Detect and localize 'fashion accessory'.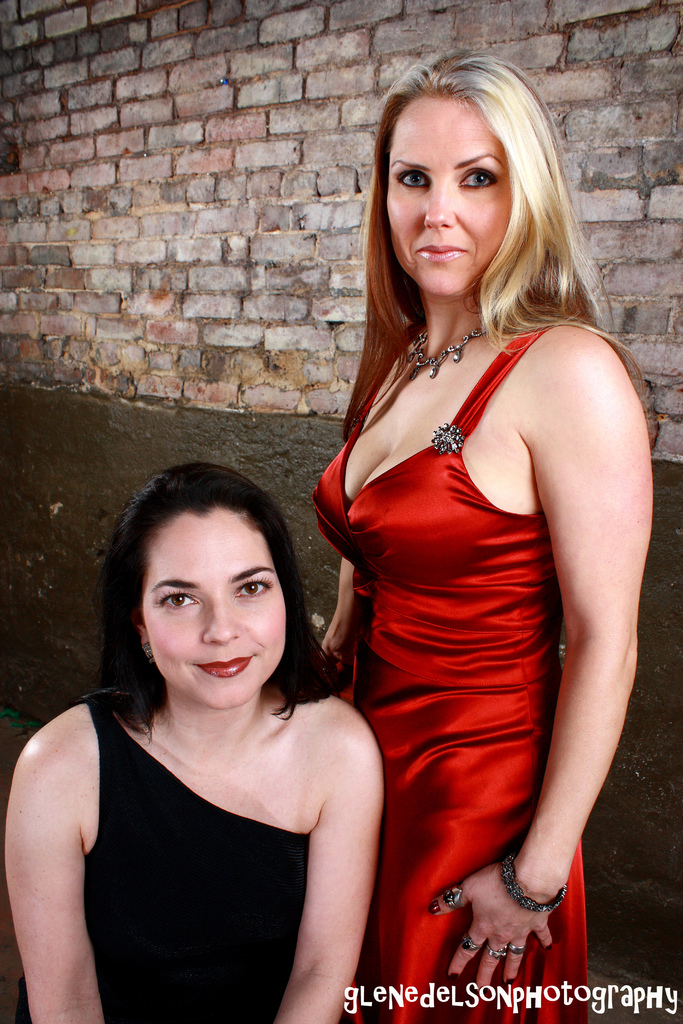
Localized at locate(441, 881, 464, 909).
